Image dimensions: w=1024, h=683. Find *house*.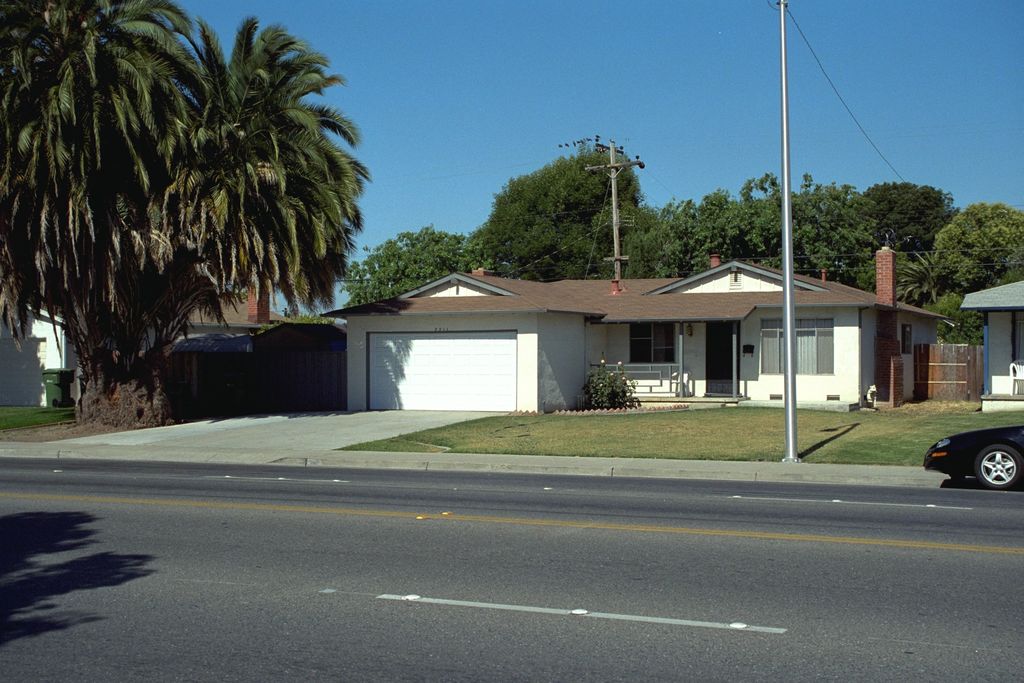
BBox(0, 295, 86, 411).
